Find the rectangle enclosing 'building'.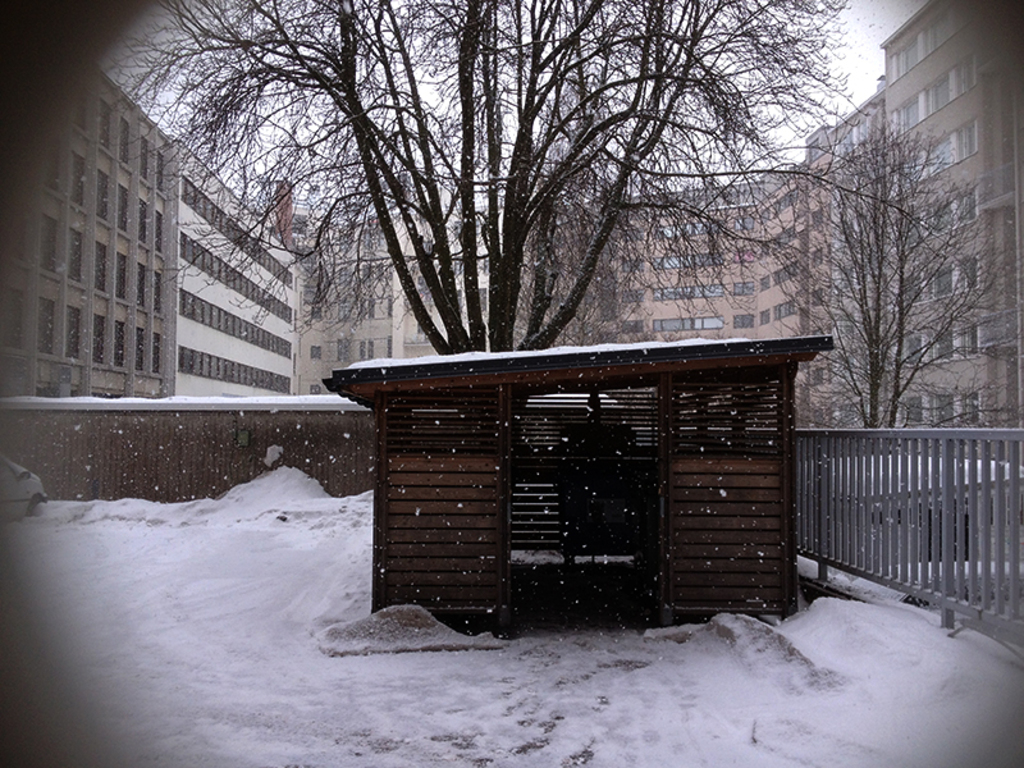
{"x1": 540, "y1": 86, "x2": 884, "y2": 411}.
